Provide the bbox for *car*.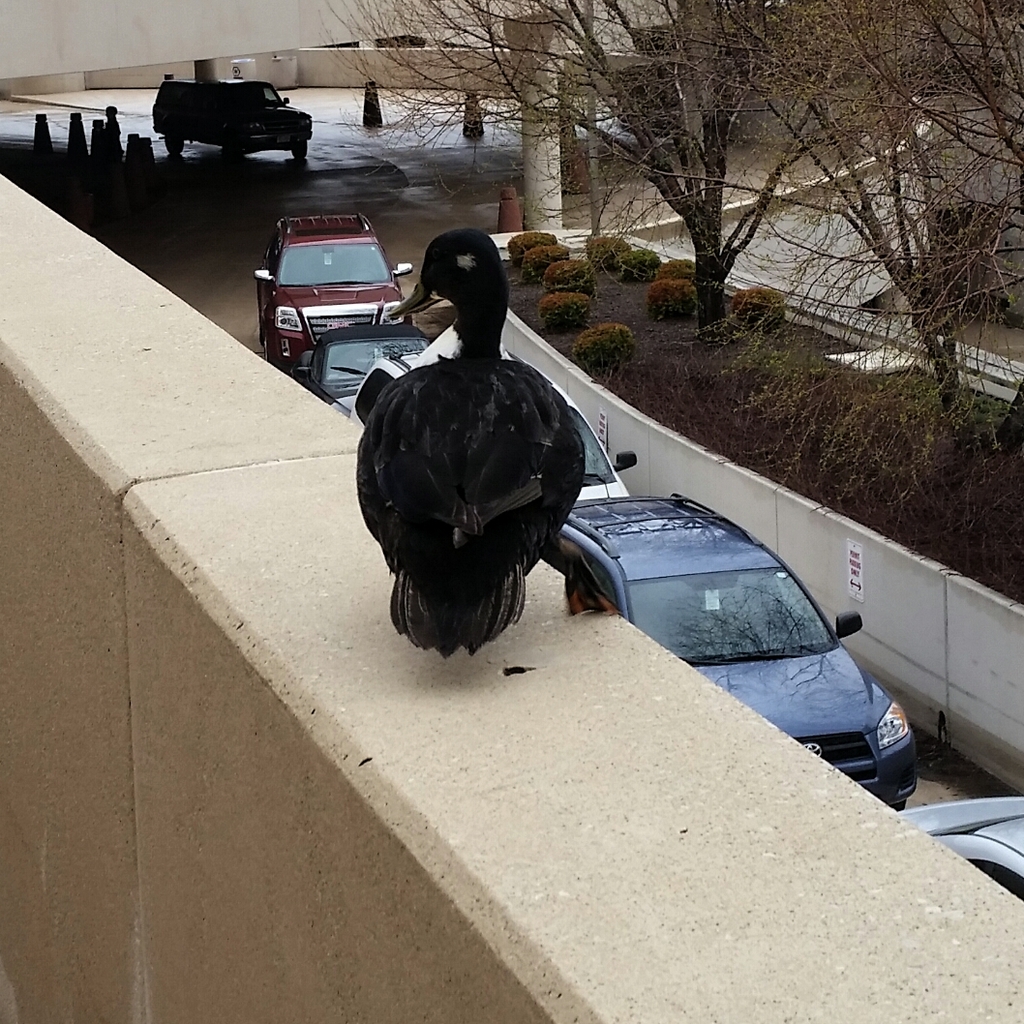
<box>253,207,415,363</box>.
